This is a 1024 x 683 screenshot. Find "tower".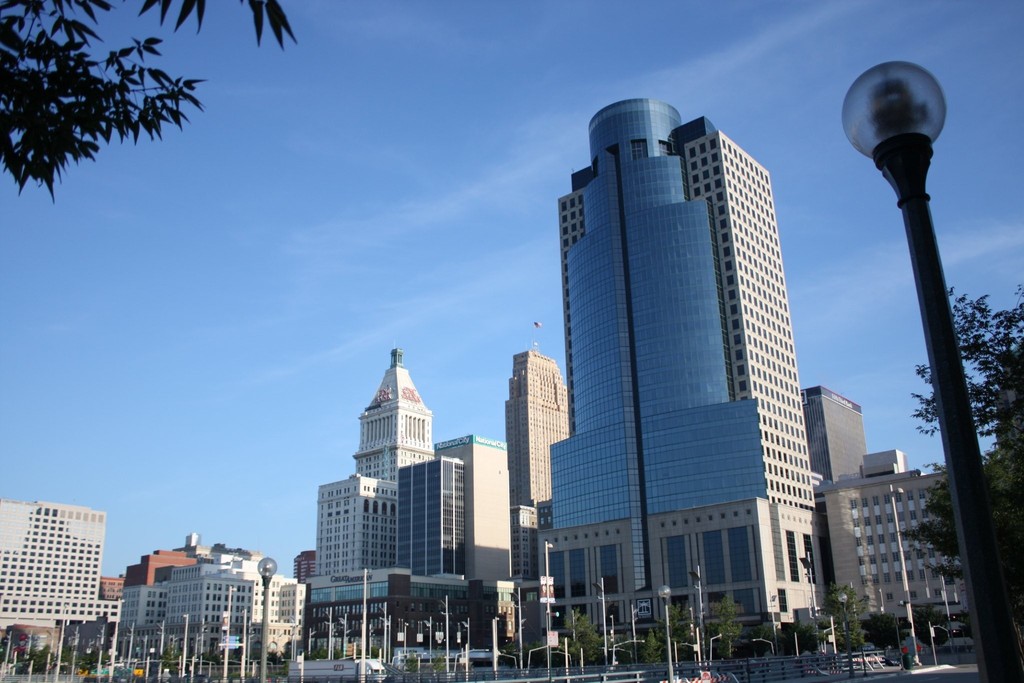
Bounding box: BBox(505, 352, 565, 508).
